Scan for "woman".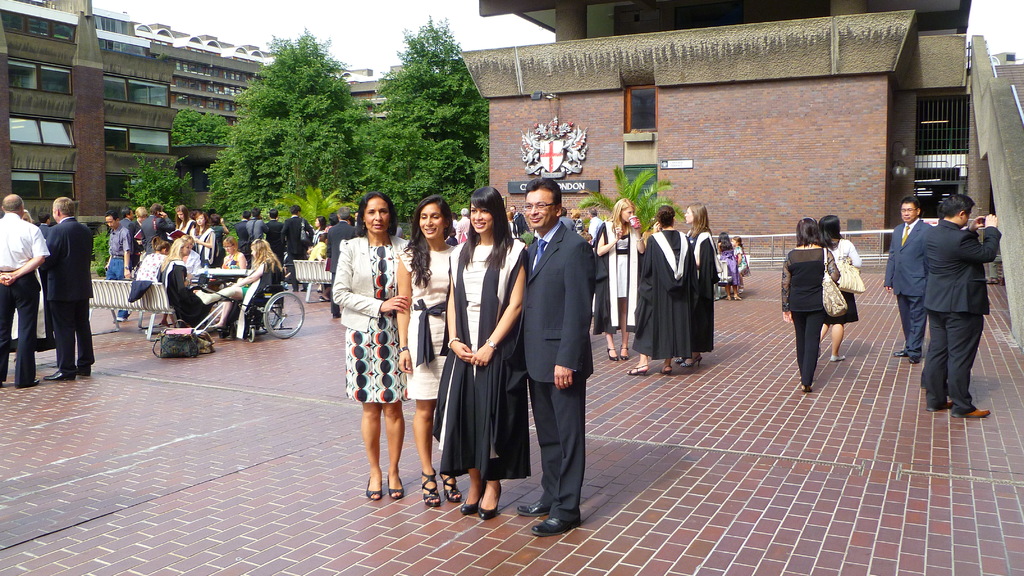
Scan result: x1=194, y1=237, x2=282, y2=331.
